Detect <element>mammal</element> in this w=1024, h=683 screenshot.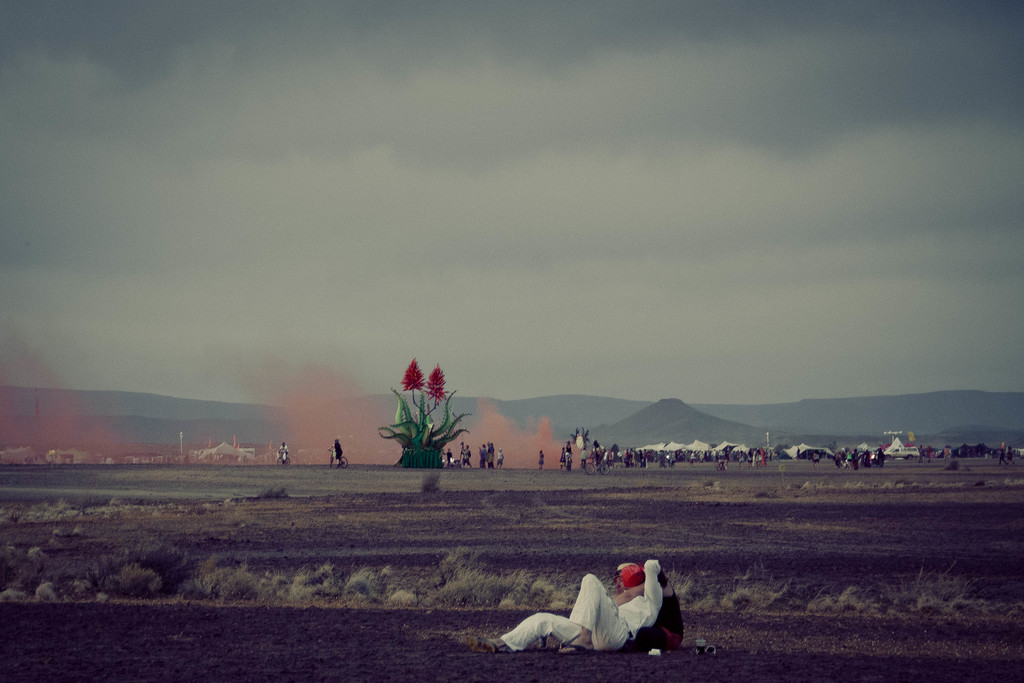
Detection: locate(1005, 448, 1016, 465).
